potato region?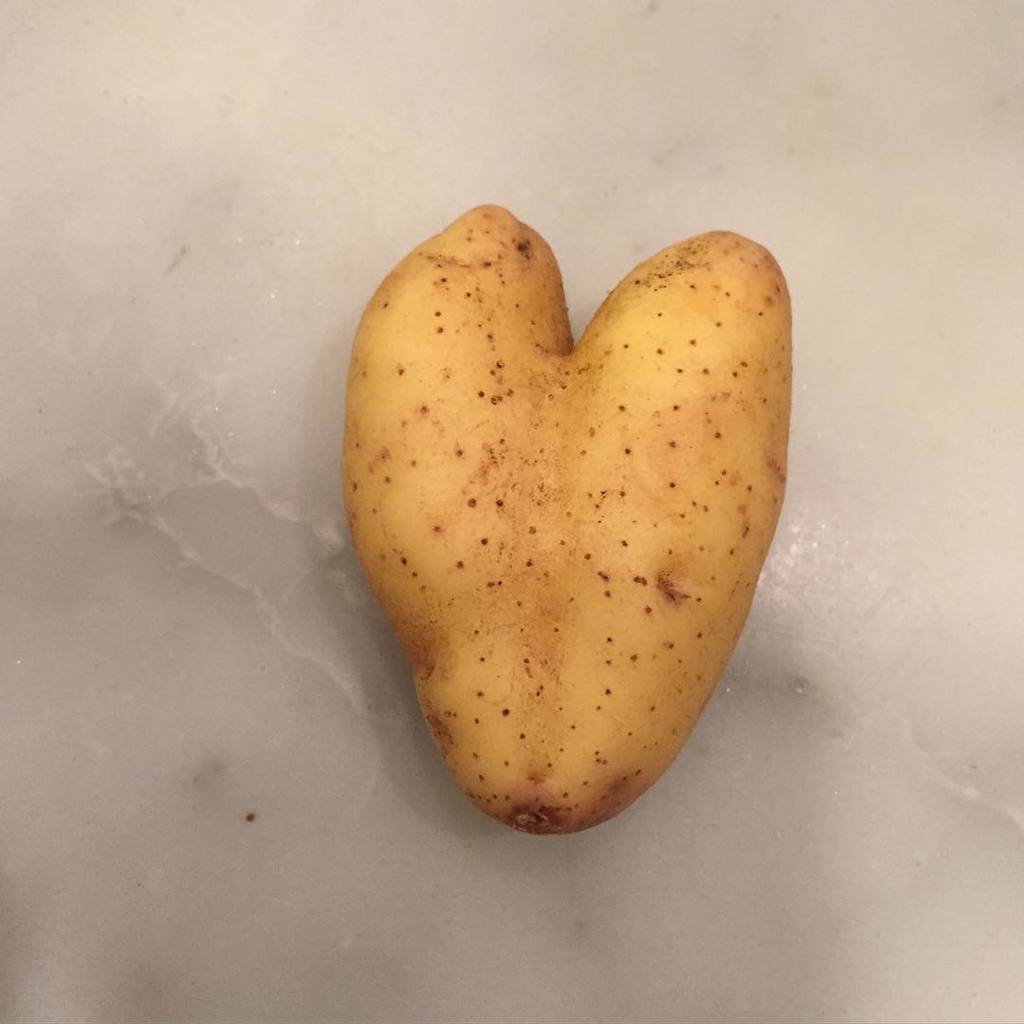
bbox=(336, 204, 795, 842)
